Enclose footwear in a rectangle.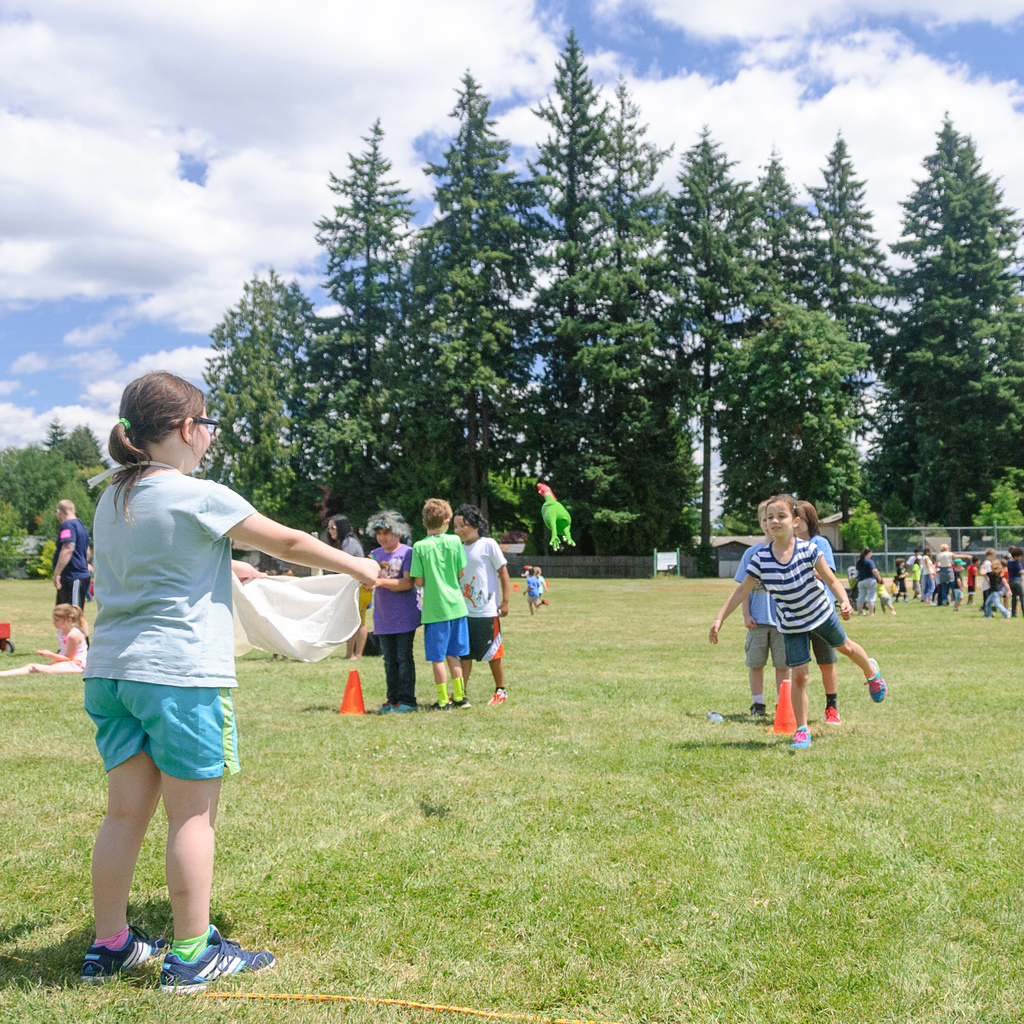
76:924:172:984.
